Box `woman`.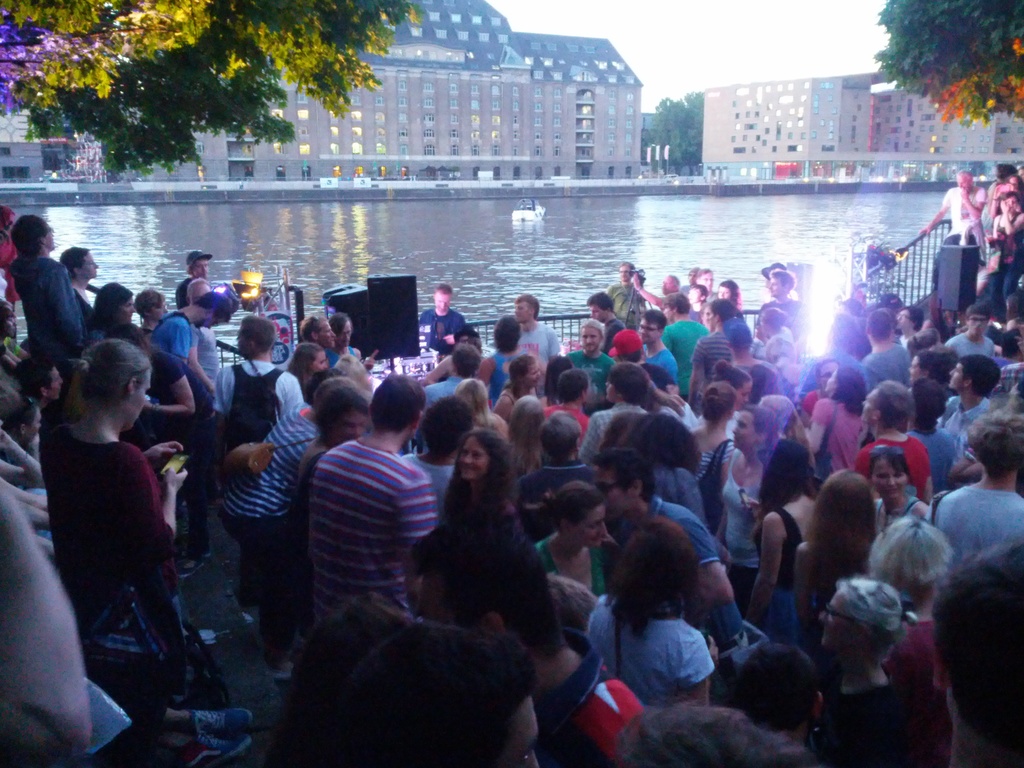
rect(501, 350, 553, 401).
